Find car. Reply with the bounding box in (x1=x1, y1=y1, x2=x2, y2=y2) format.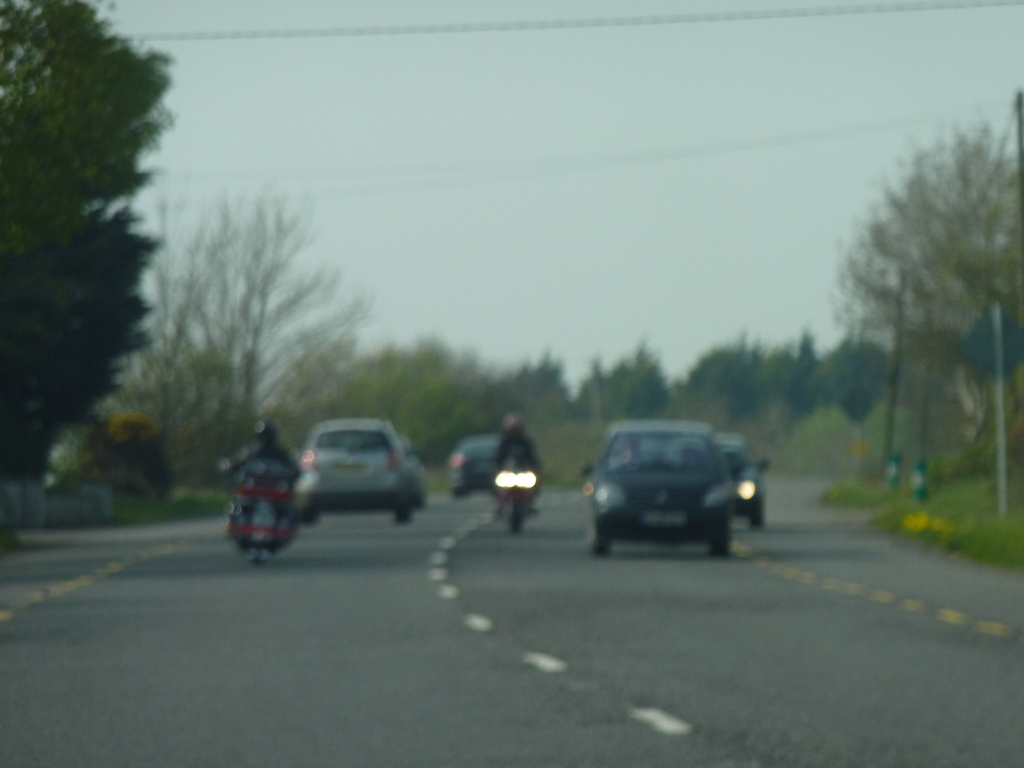
(x1=582, y1=420, x2=743, y2=561).
